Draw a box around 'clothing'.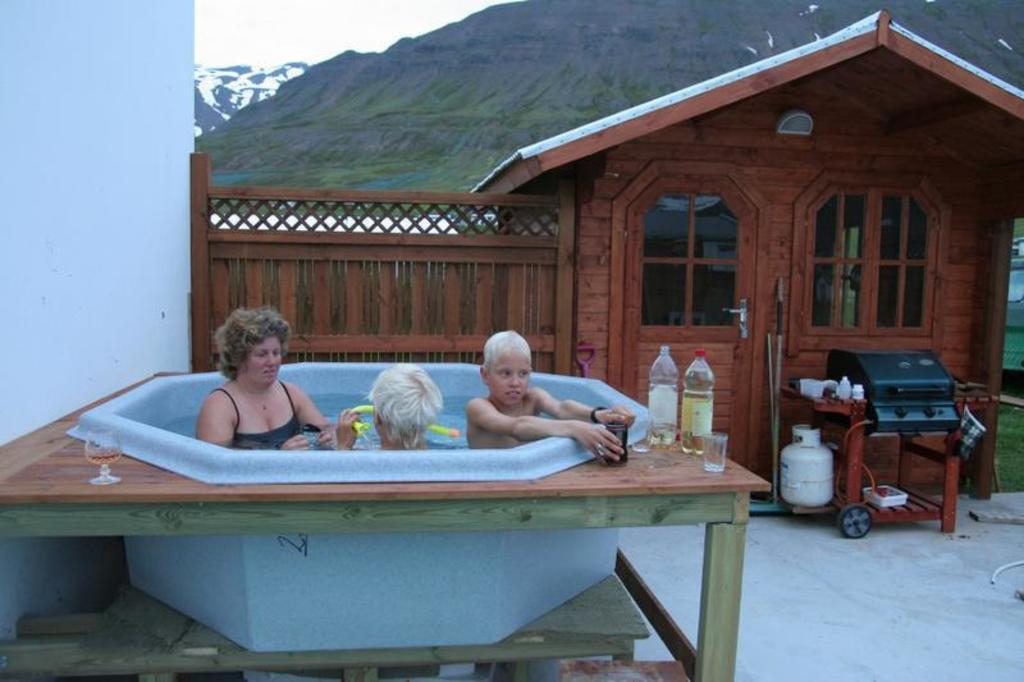
left=228, top=377, right=306, bottom=452.
